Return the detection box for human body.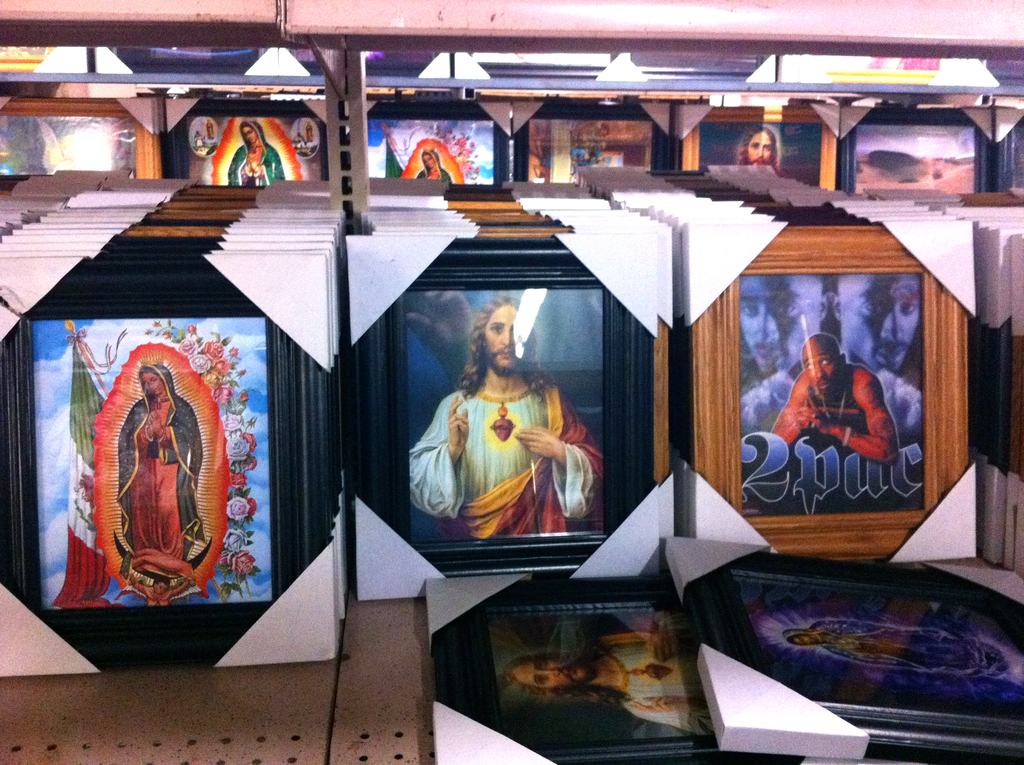
414 149 453 180.
